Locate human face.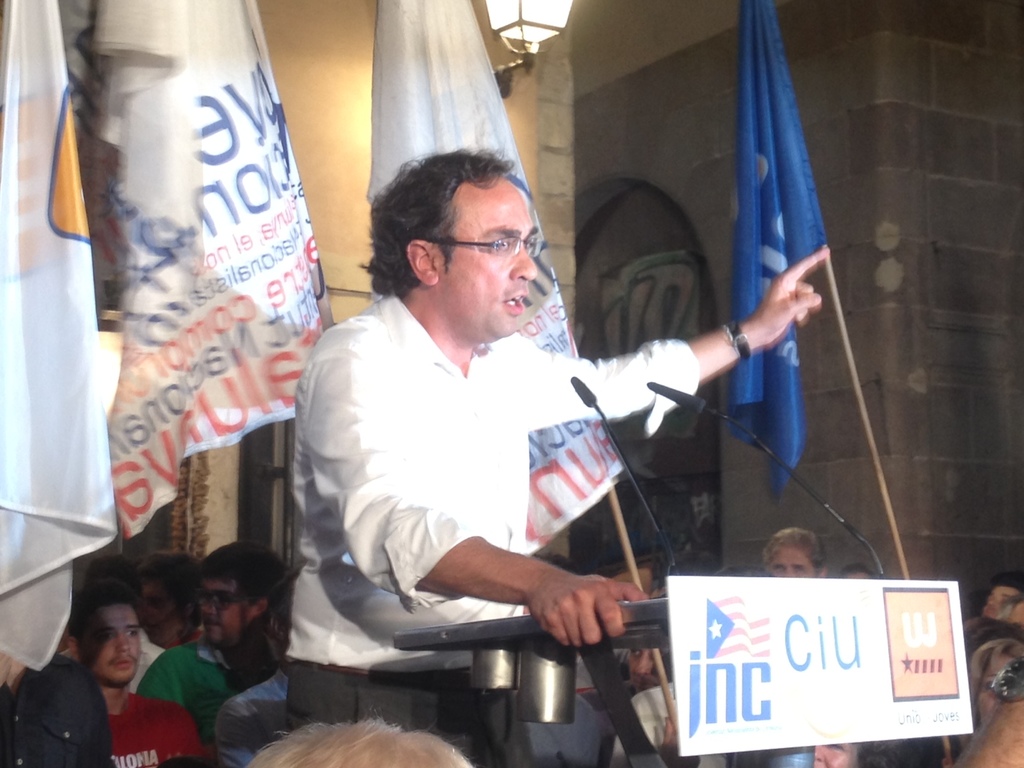
Bounding box: box=[771, 545, 813, 577].
